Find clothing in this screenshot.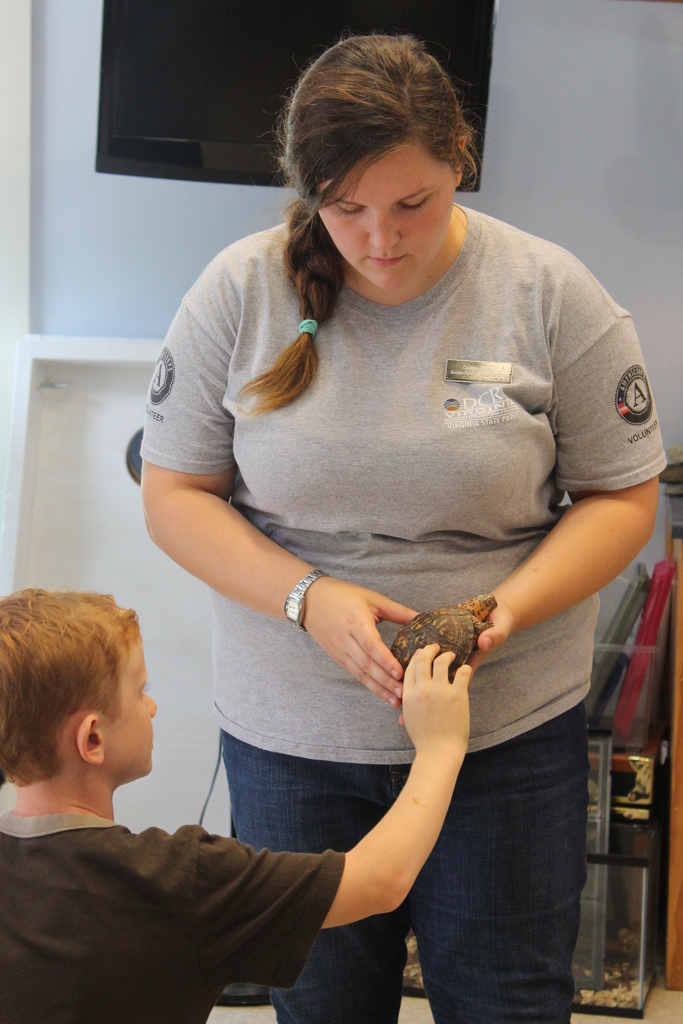
The bounding box for clothing is bbox=(129, 204, 664, 1023).
